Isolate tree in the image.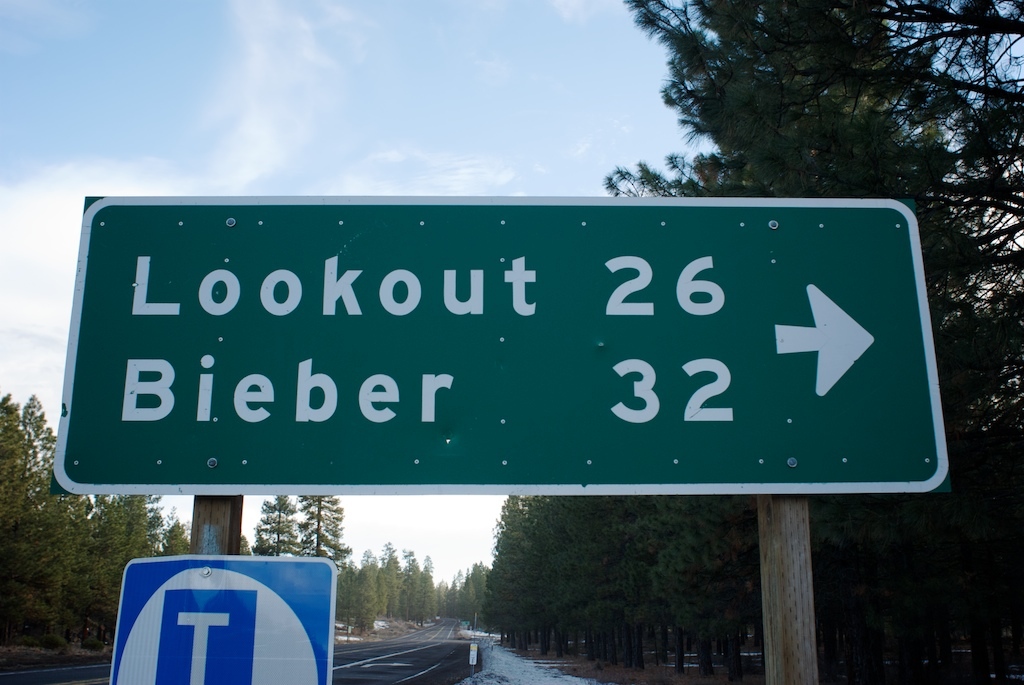
Isolated region: [left=376, top=543, right=401, bottom=622].
